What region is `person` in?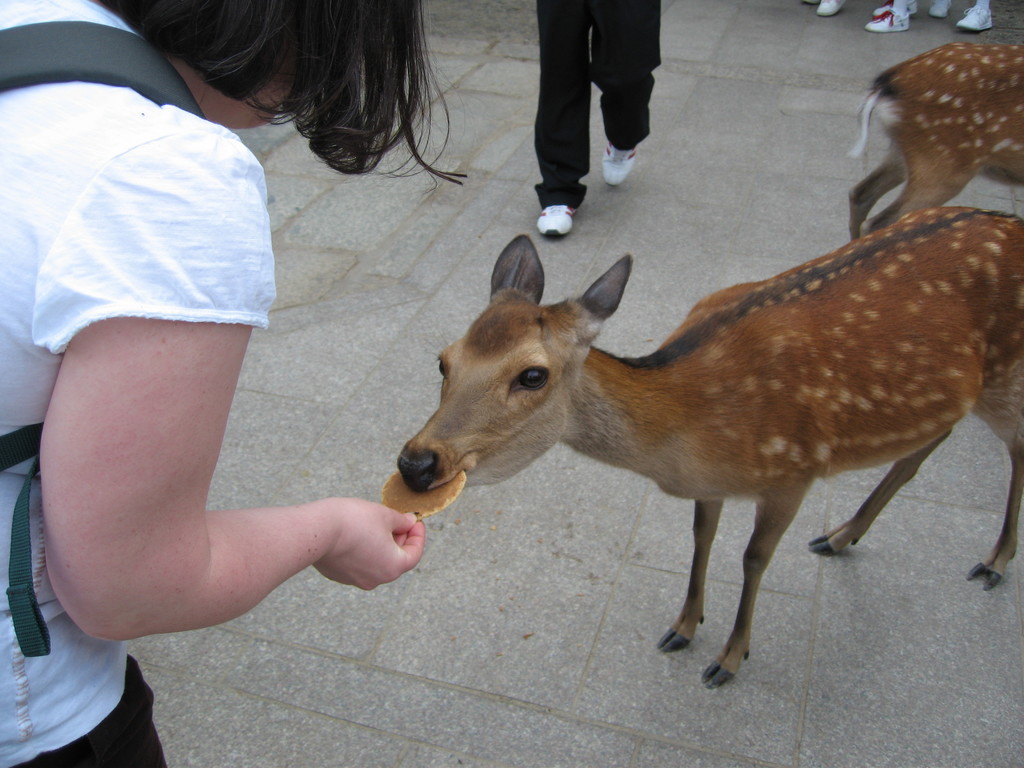
(806,0,845,15).
